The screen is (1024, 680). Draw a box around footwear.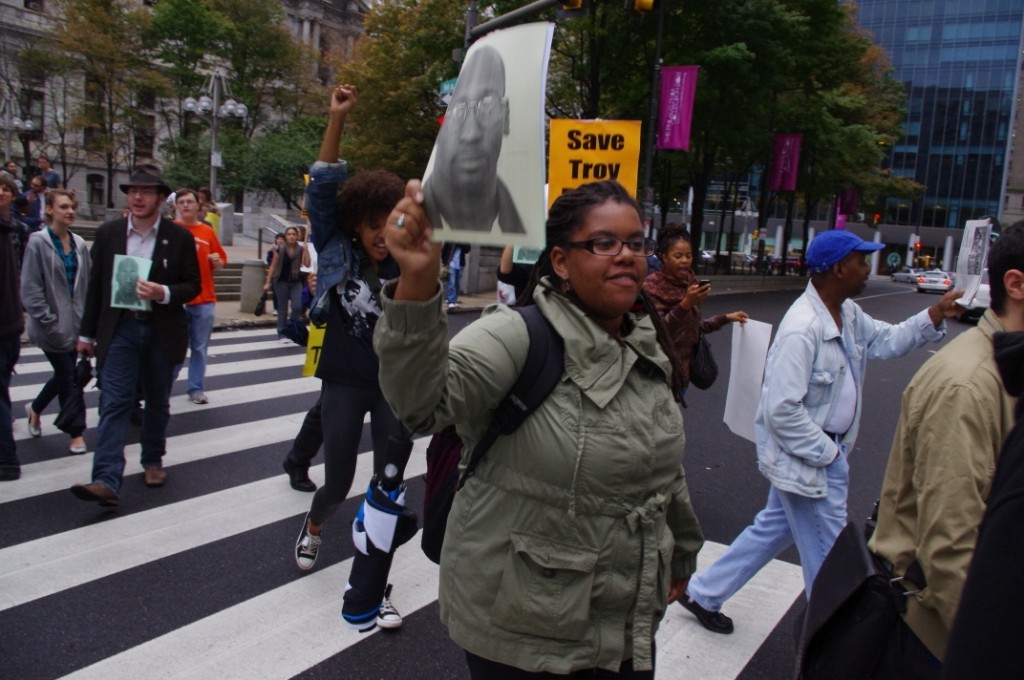
[x1=67, y1=434, x2=89, y2=453].
